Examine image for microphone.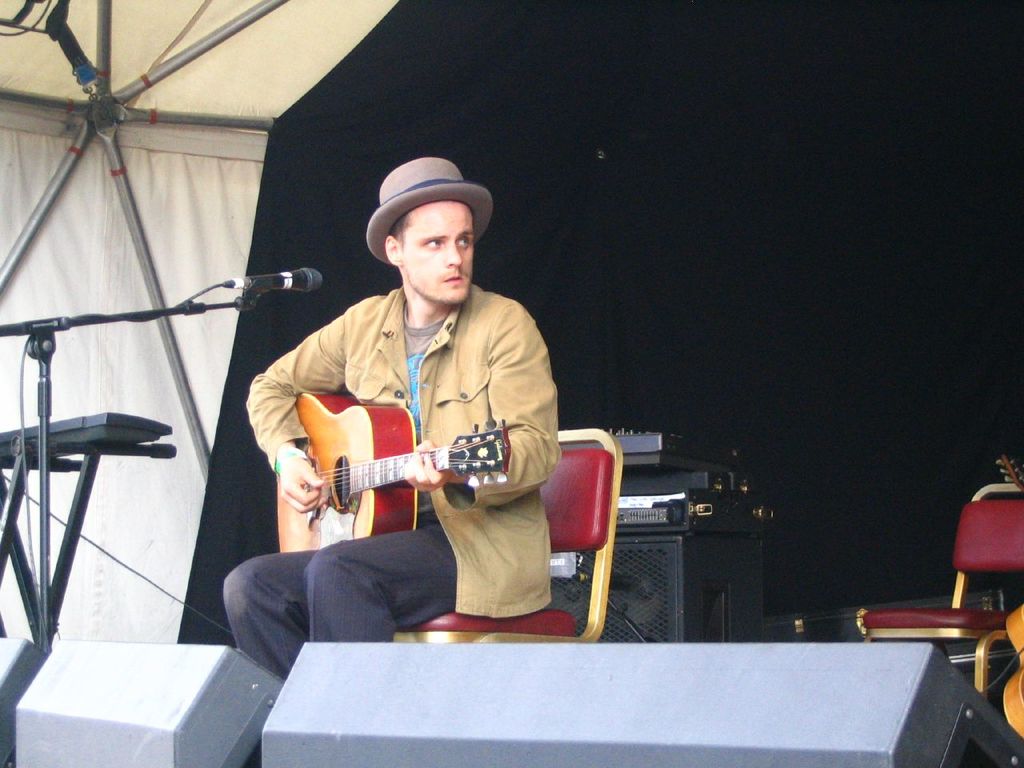
Examination result: {"left": 222, "top": 259, "right": 319, "bottom": 292}.
